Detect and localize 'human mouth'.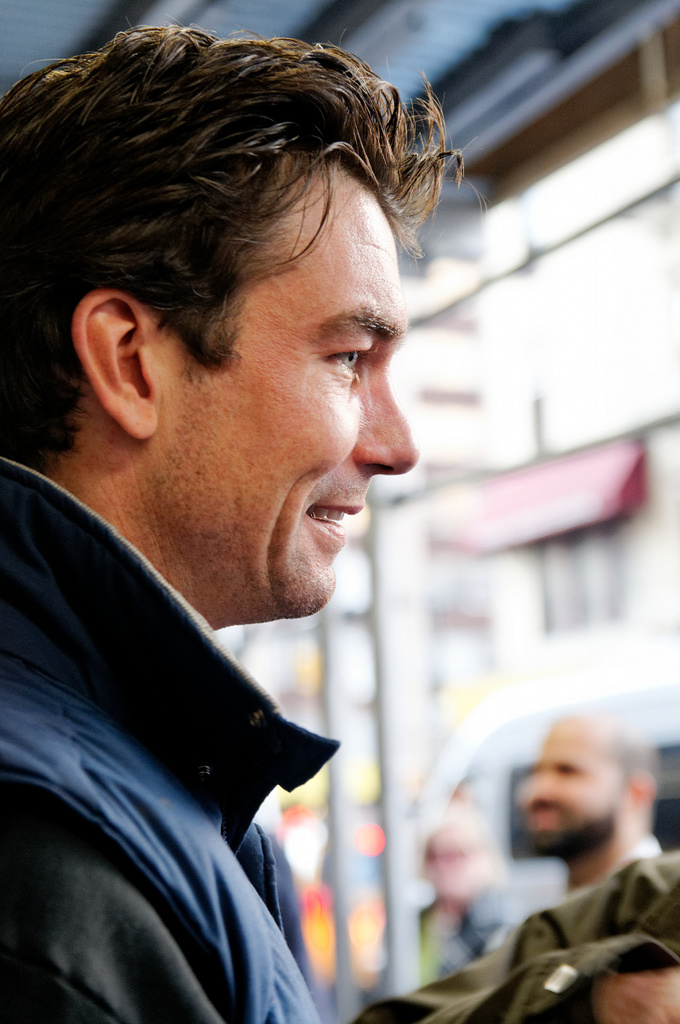
Localized at [left=306, top=507, right=365, bottom=551].
